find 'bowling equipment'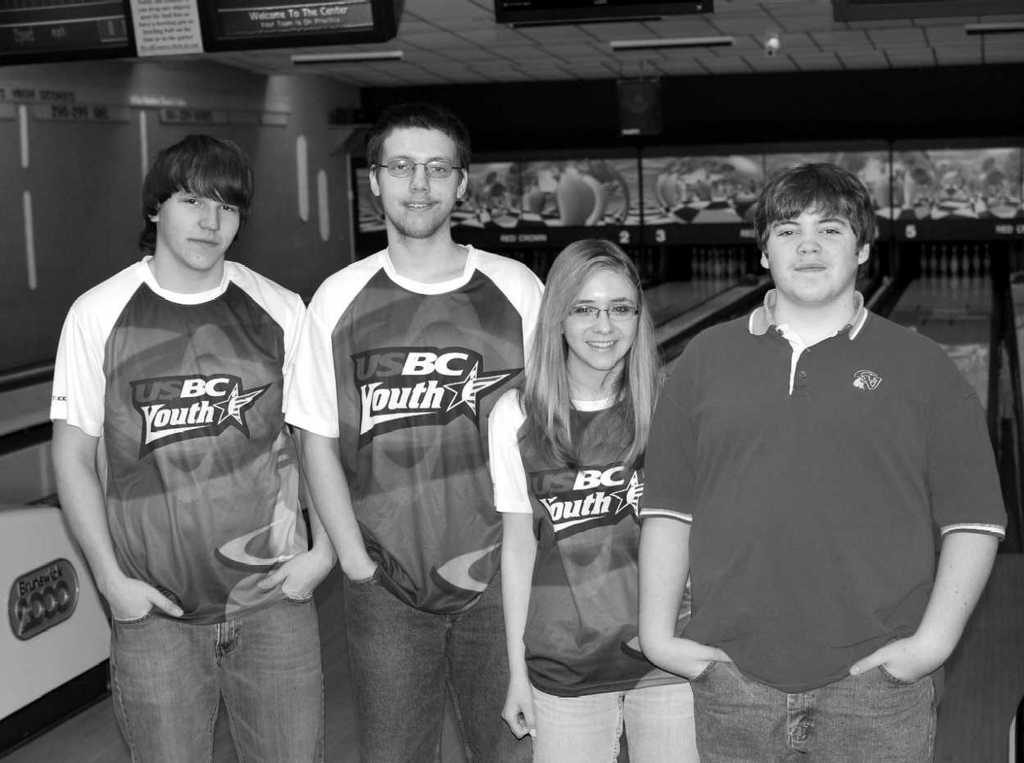
[x1=0, y1=490, x2=116, y2=755]
